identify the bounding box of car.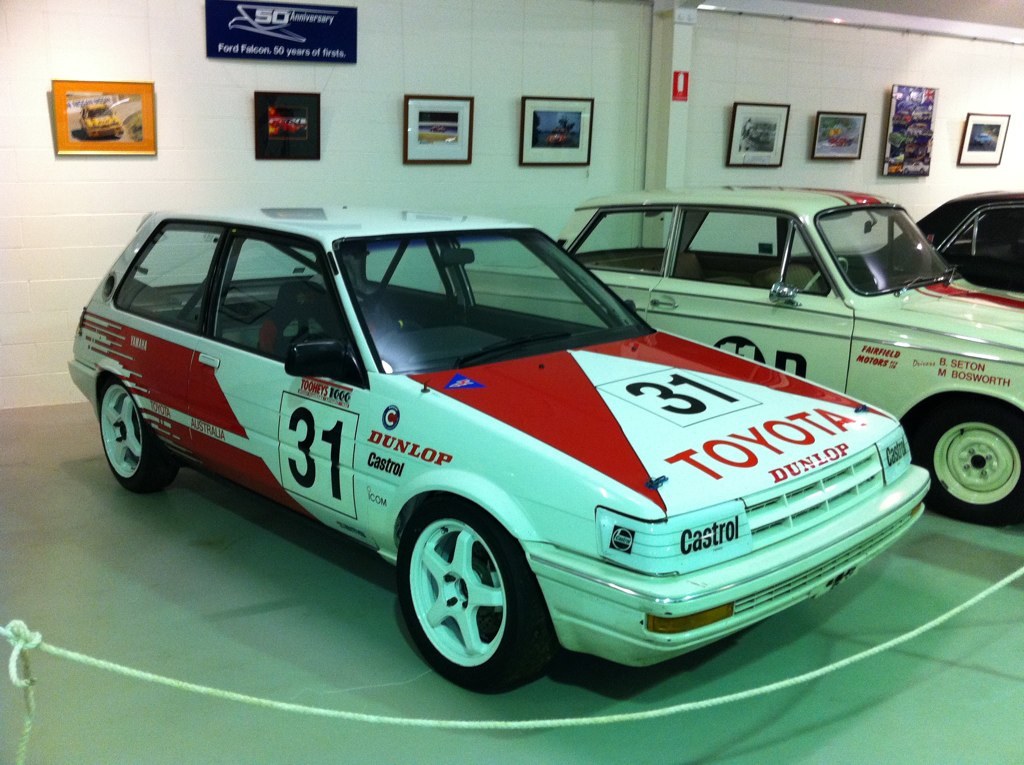
bbox(817, 187, 1023, 294).
